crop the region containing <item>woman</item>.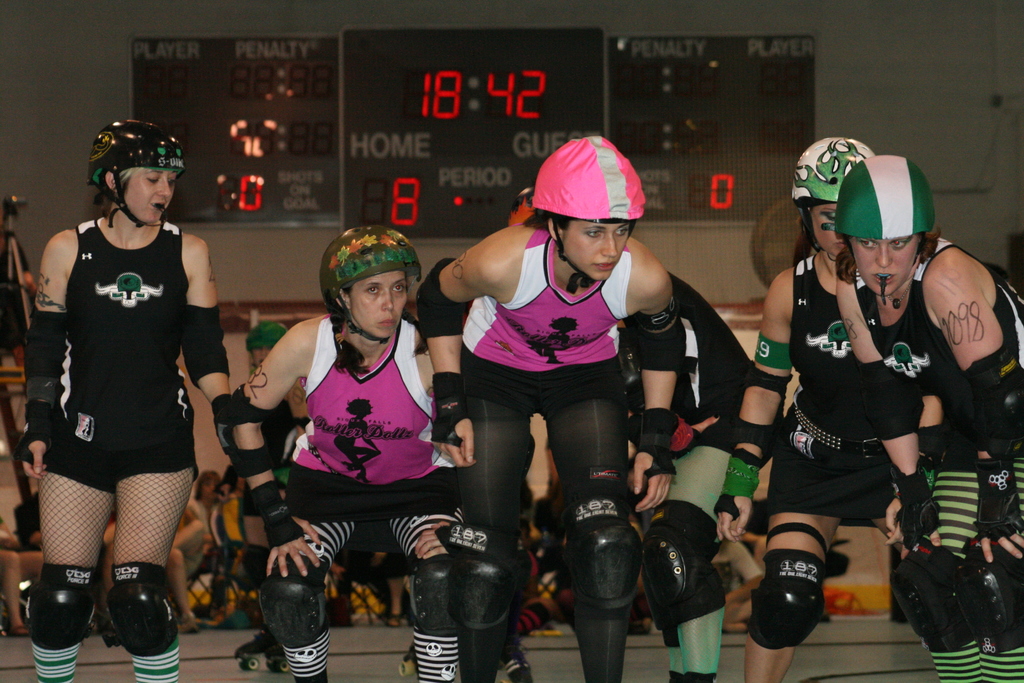
Crop region: locate(412, 136, 689, 682).
